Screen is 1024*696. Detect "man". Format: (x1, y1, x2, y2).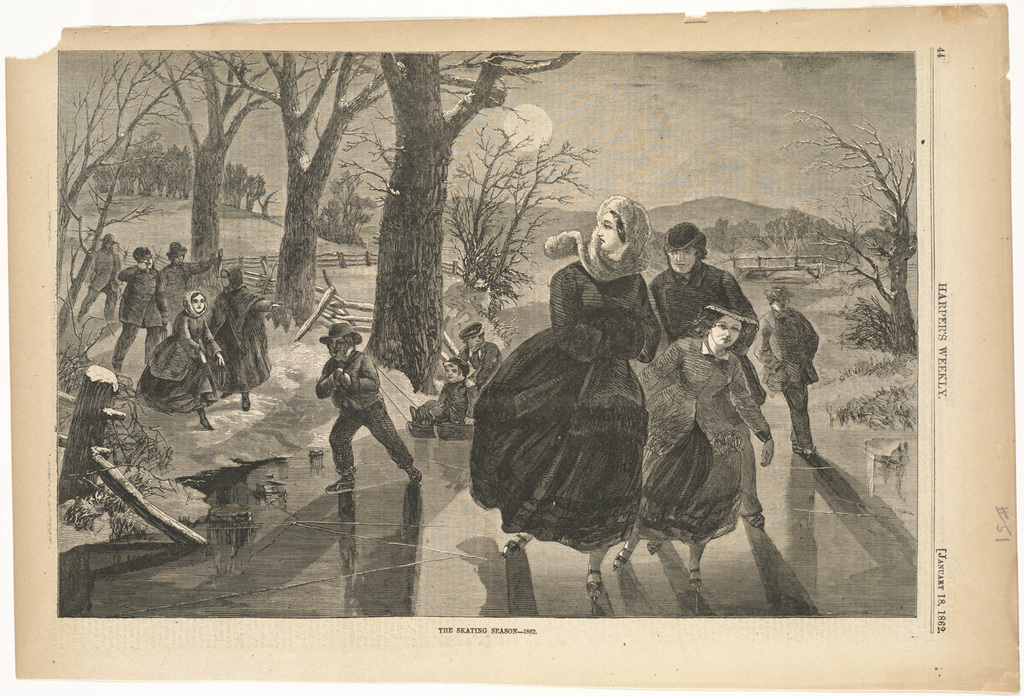
(755, 287, 822, 454).
